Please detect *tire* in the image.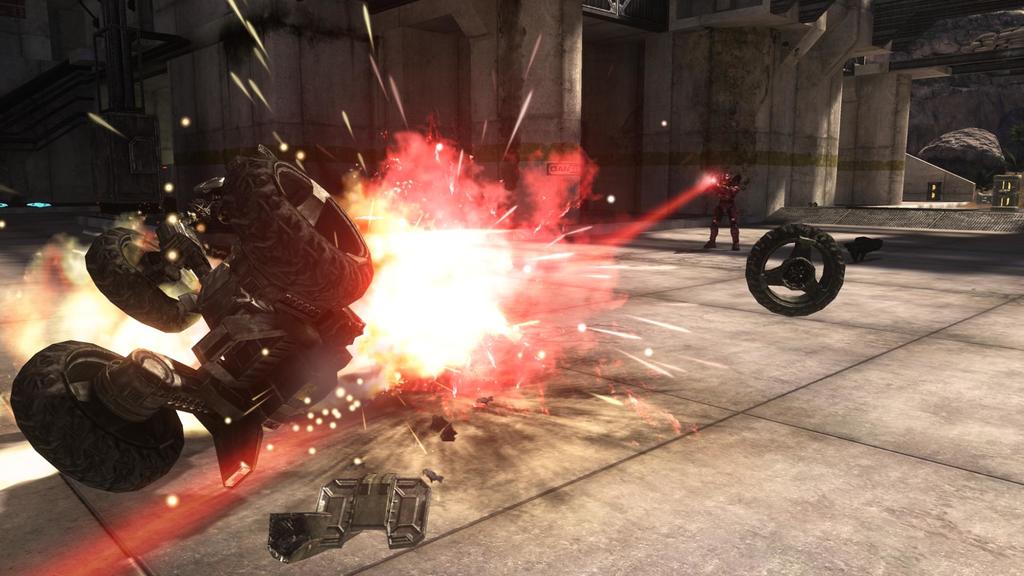
[x1=5, y1=344, x2=184, y2=484].
